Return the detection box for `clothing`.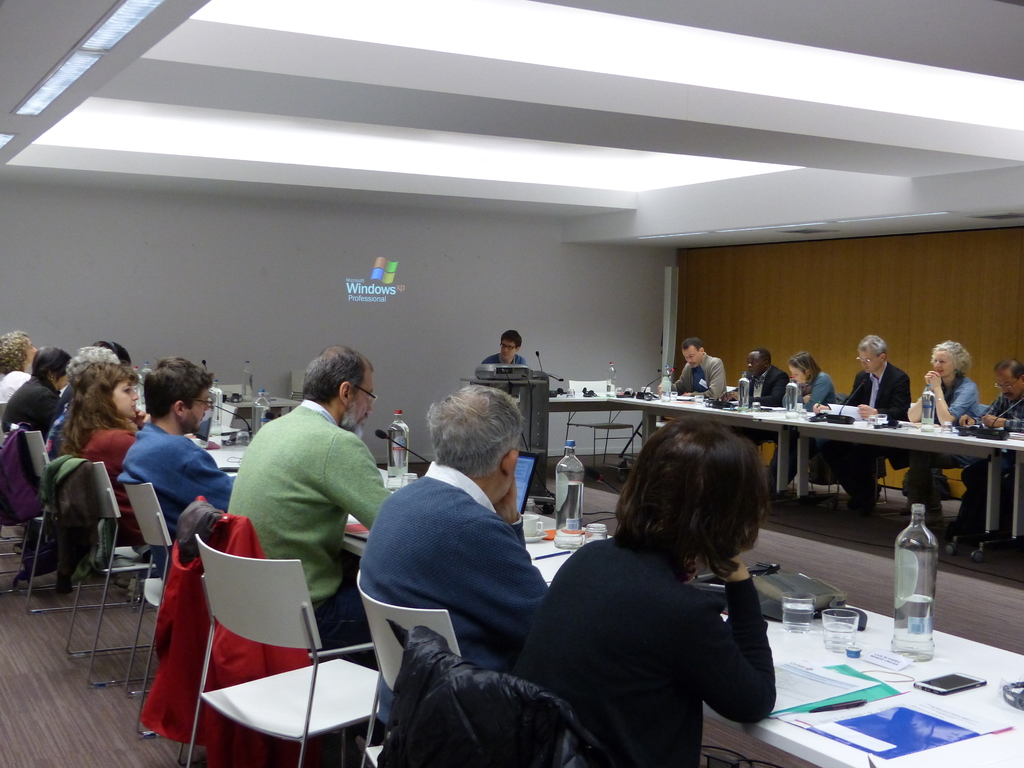
[0,378,62,444].
